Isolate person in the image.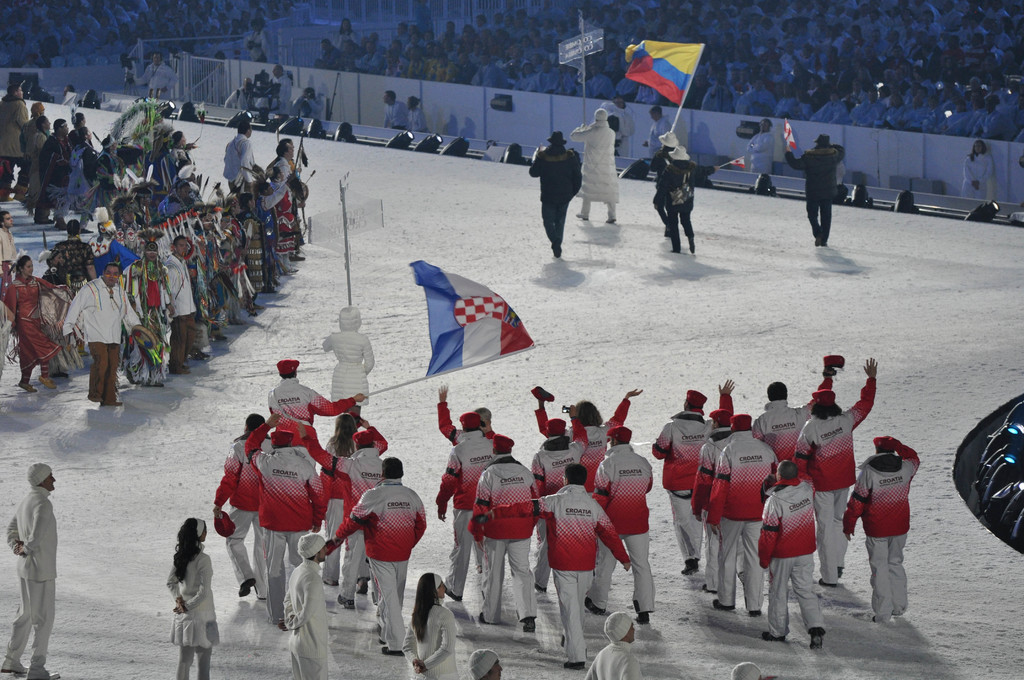
Isolated region: box=[533, 470, 636, 677].
